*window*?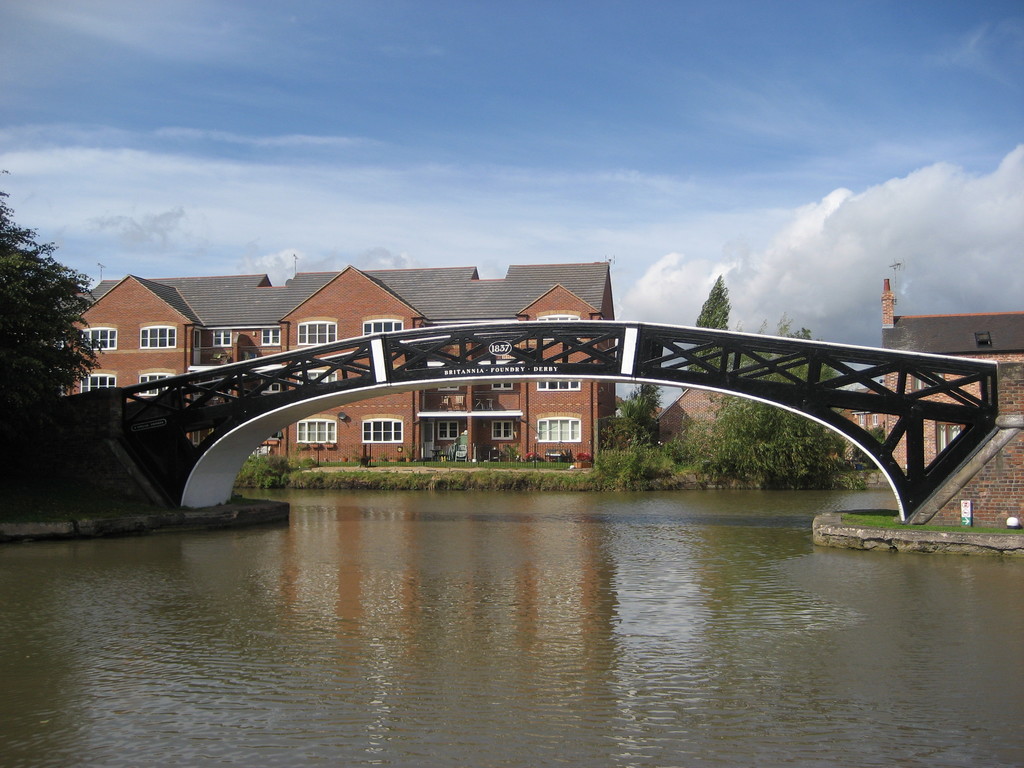
box(266, 326, 282, 346)
